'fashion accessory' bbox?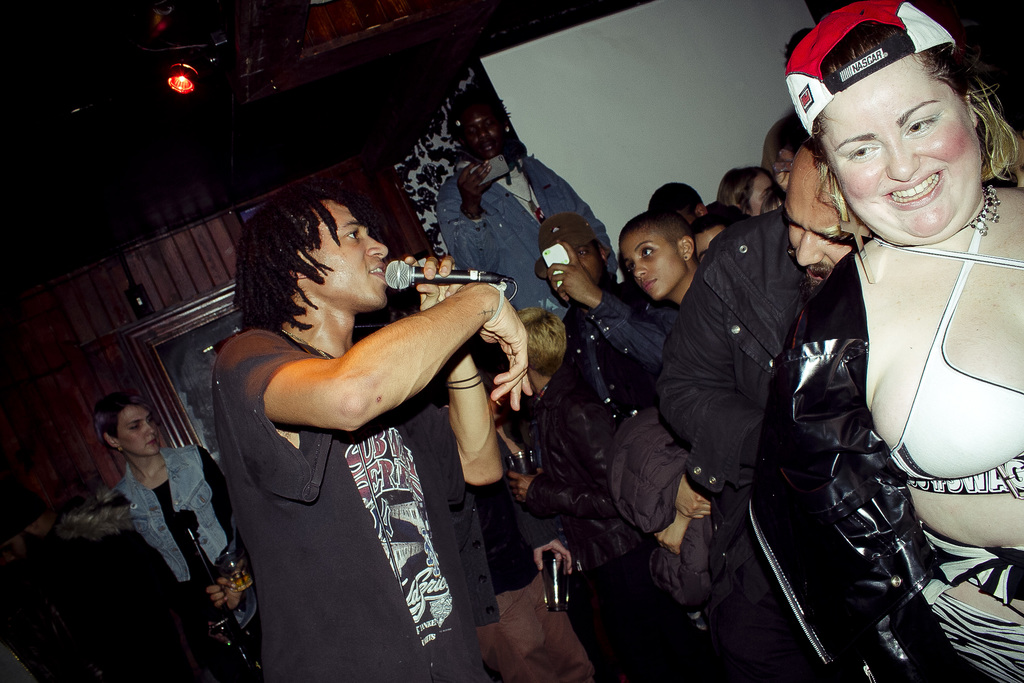
<region>879, 179, 1001, 240</region>
